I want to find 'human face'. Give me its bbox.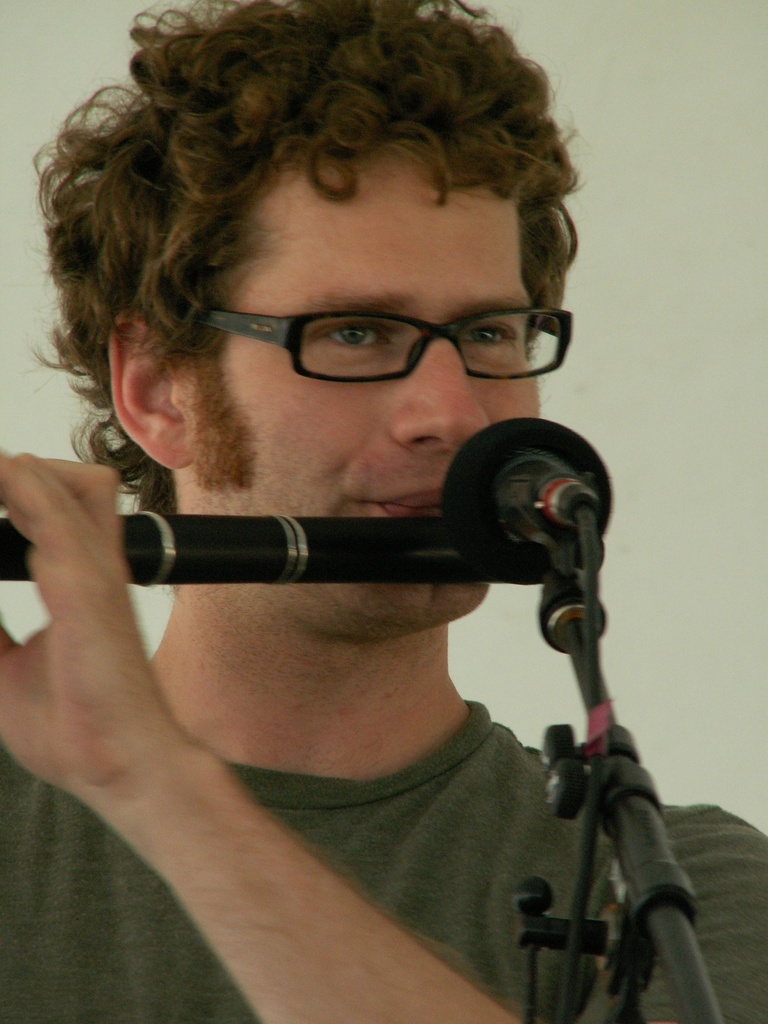
Rect(190, 143, 545, 631).
